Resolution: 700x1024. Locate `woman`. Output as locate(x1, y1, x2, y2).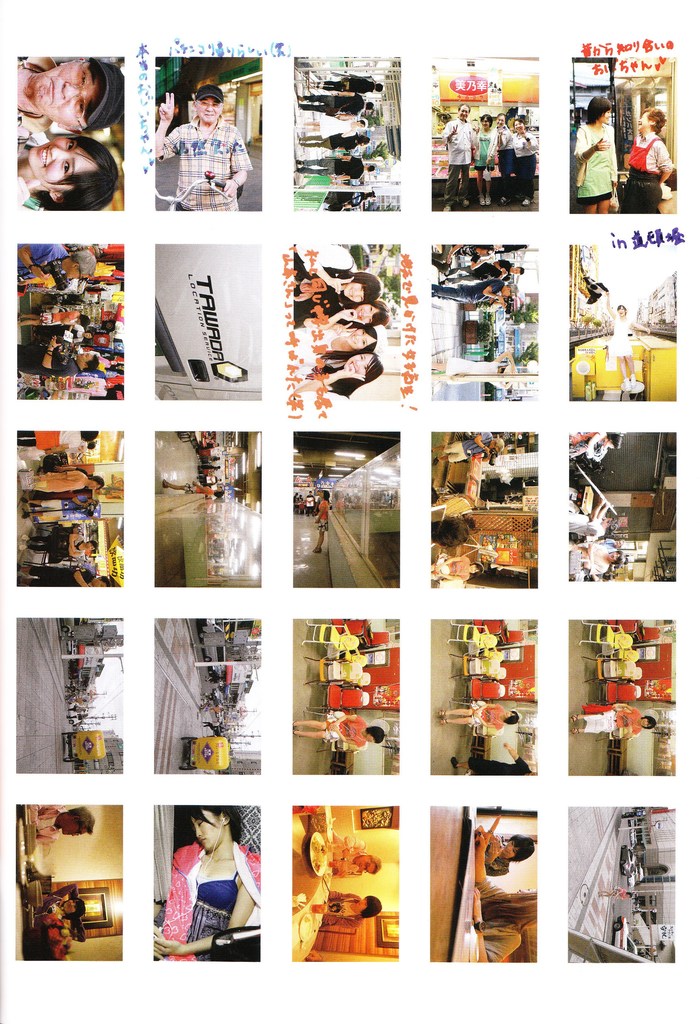
locate(572, 93, 619, 214).
